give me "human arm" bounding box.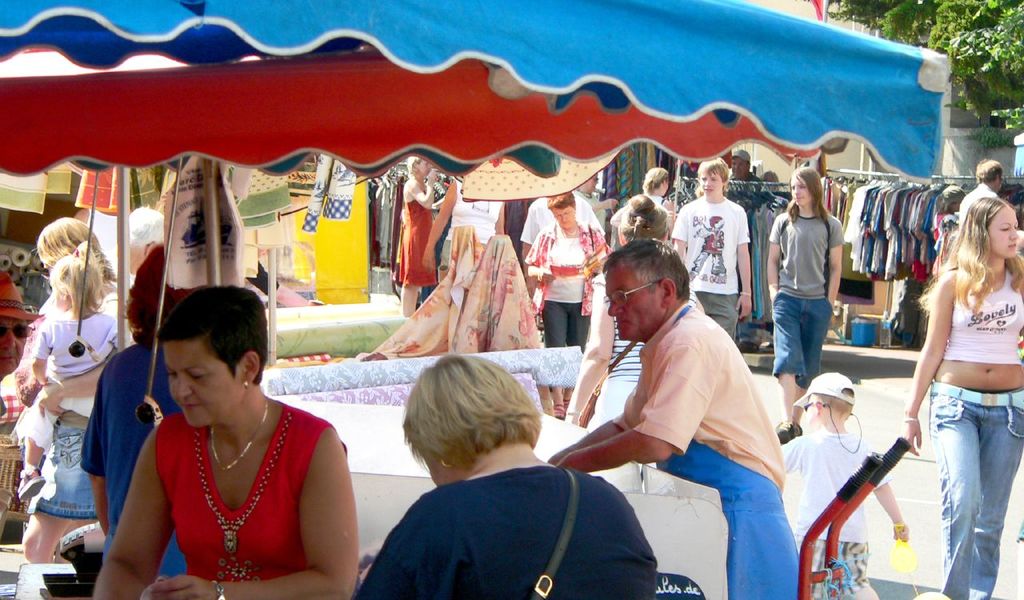
29, 353, 103, 415.
